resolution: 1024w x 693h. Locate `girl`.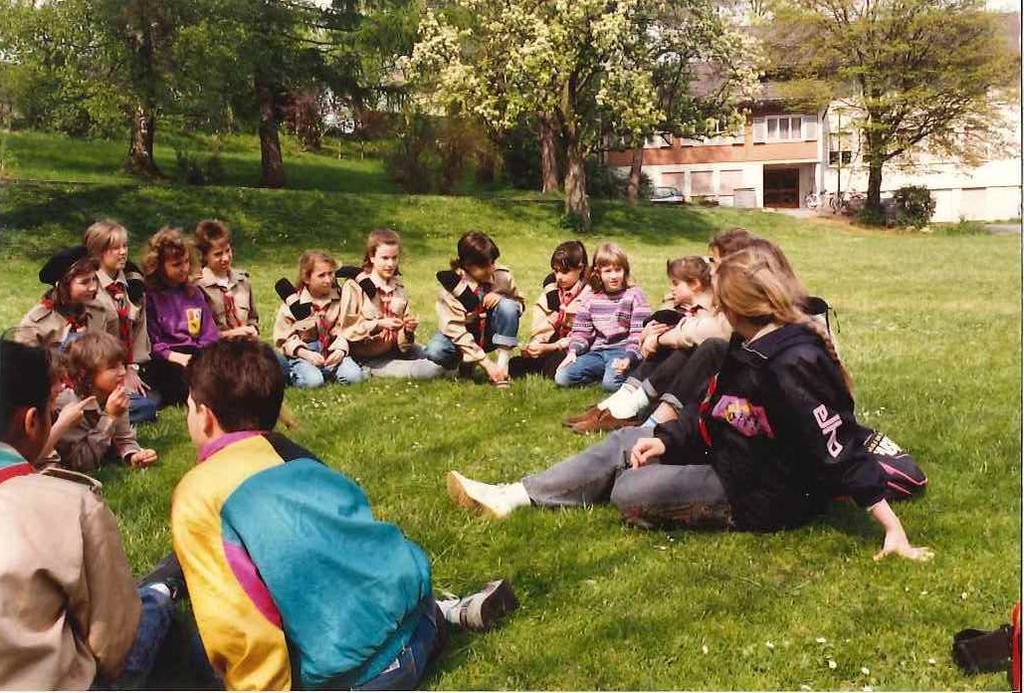
{"x1": 637, "y1": 253, "x2": 714, "y2": 337}.
